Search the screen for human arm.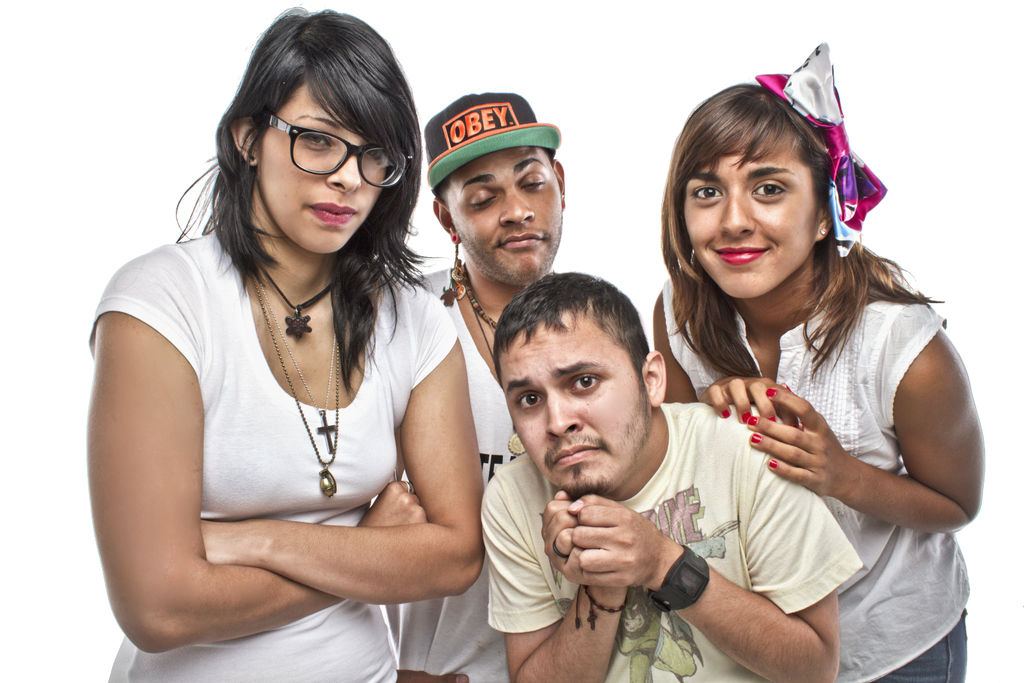
Found at (199, 303, 486, 605).
